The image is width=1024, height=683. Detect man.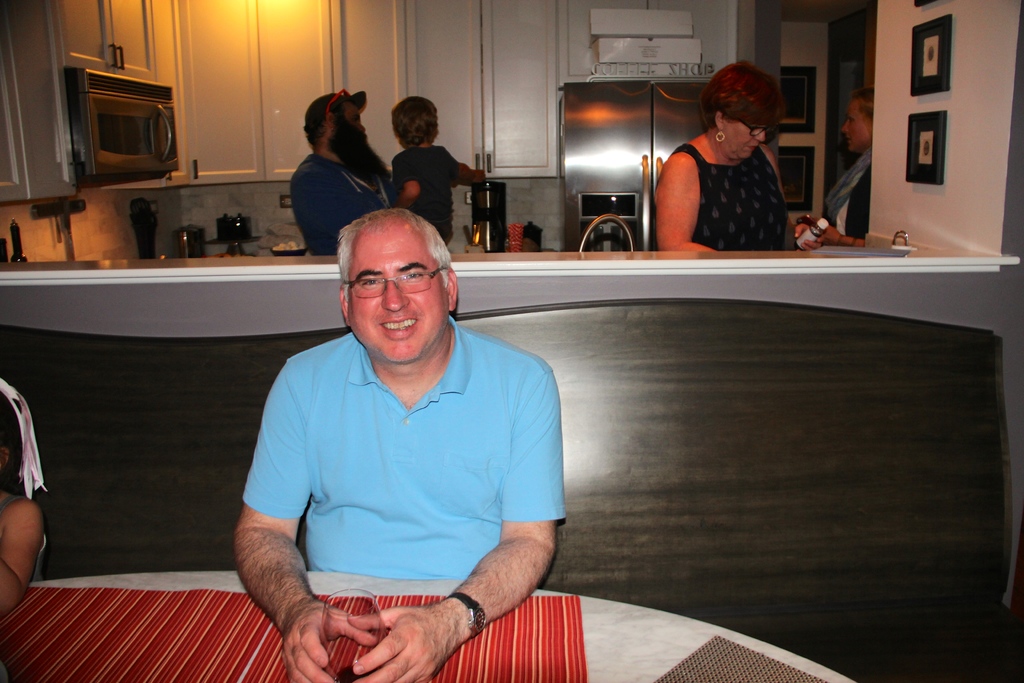
Detection: {"left": 289, "top": 88, "right": 404, "bottom": 256}.
